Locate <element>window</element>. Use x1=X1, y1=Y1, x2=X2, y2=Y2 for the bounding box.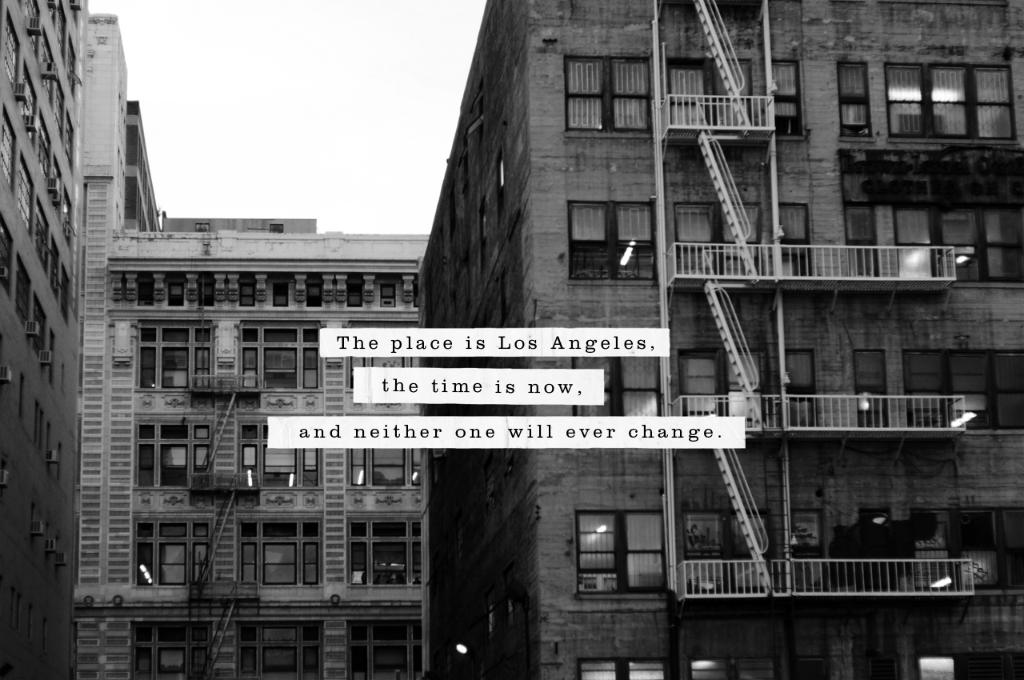
x1=569, y1=198, x2=654, y2=285.
